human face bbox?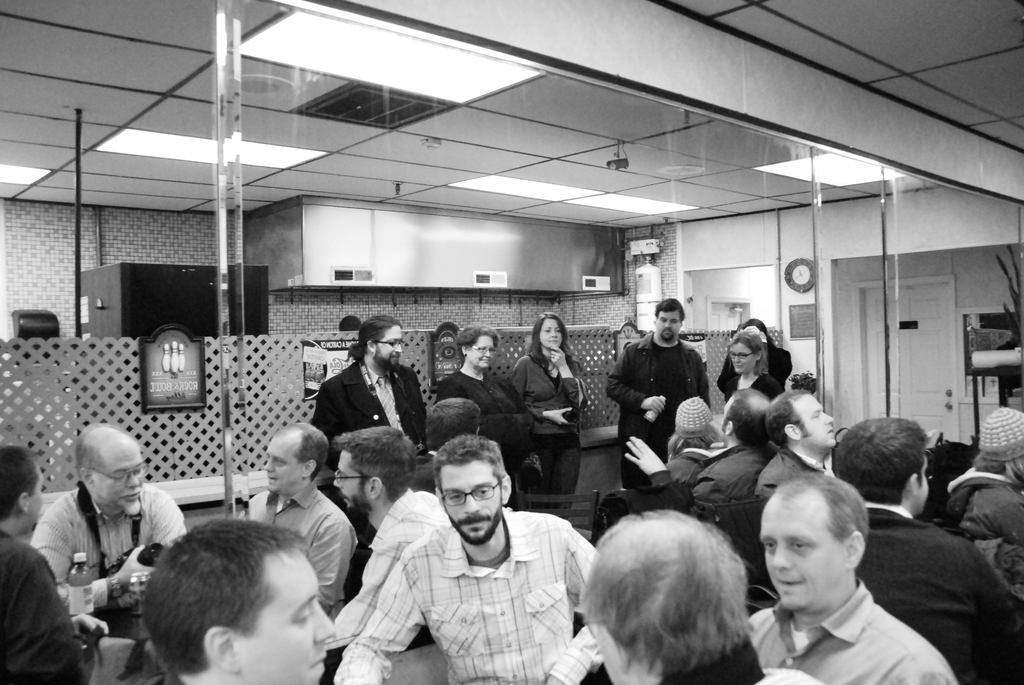
[left=726, top=343, right=755, bottom=374]
